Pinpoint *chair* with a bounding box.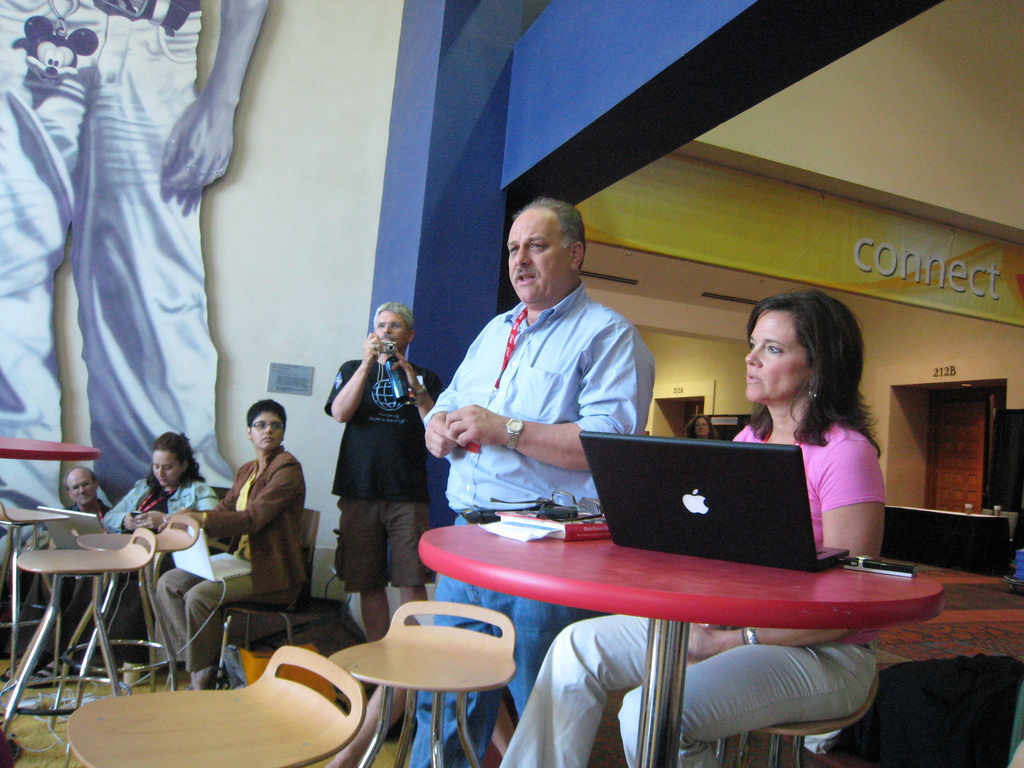
crop(202, 503, 321, 688).
